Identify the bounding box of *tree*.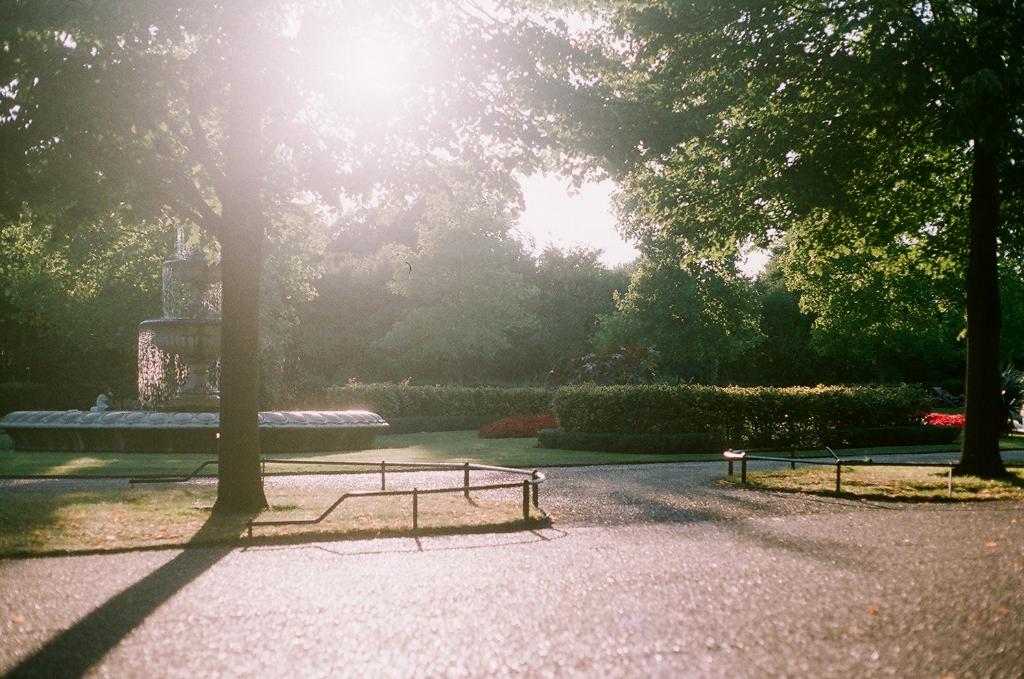
l=571, t=217, r=722, b=400.
